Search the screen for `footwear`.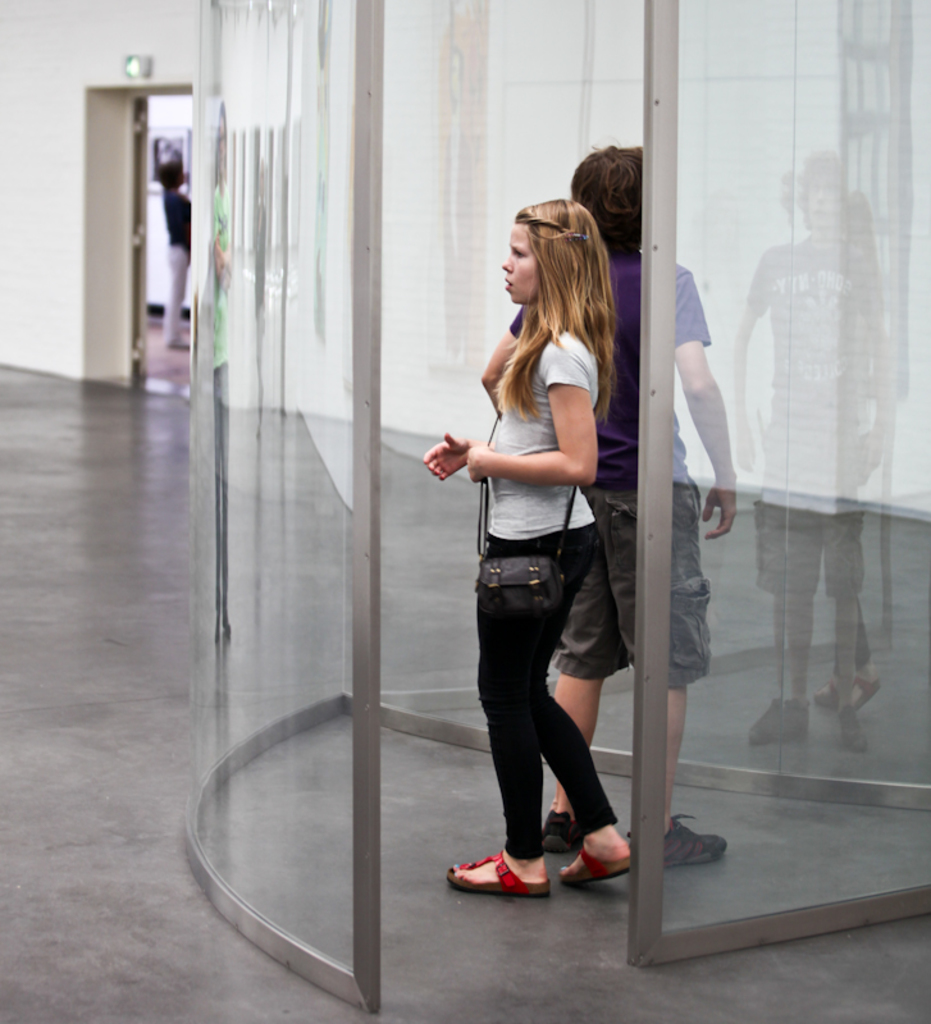
Found at <region>442, 846, 549, 899</region>.
